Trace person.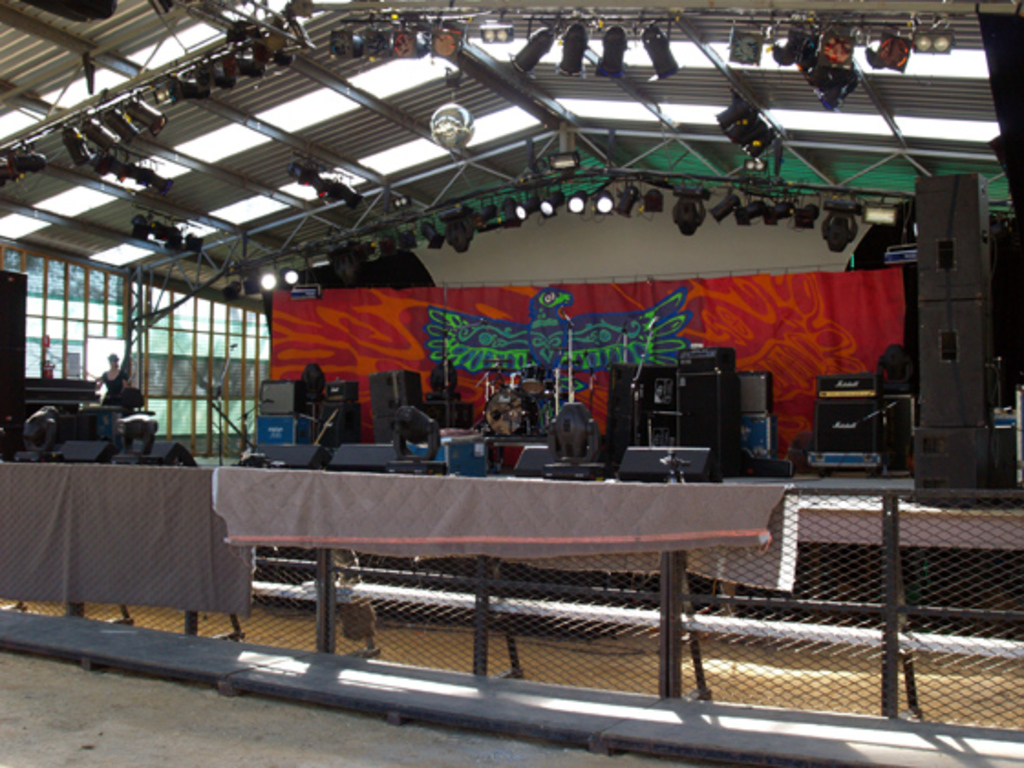
Traced to bbox=(95, 347, 124, 400).
